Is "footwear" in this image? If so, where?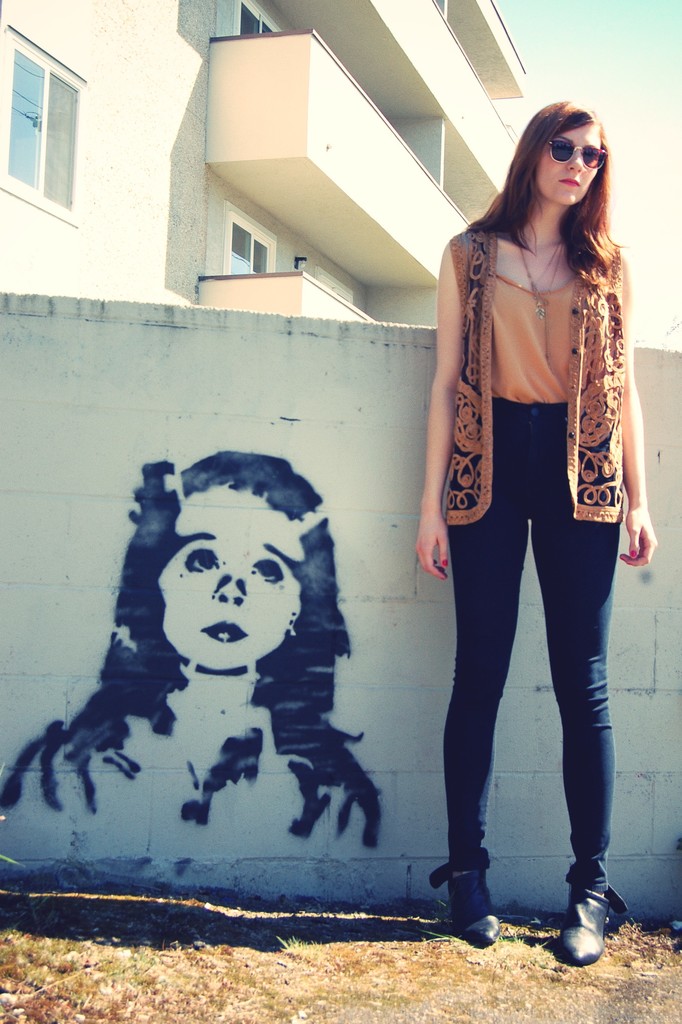
Yes, at (430, 848, 501, 944).
